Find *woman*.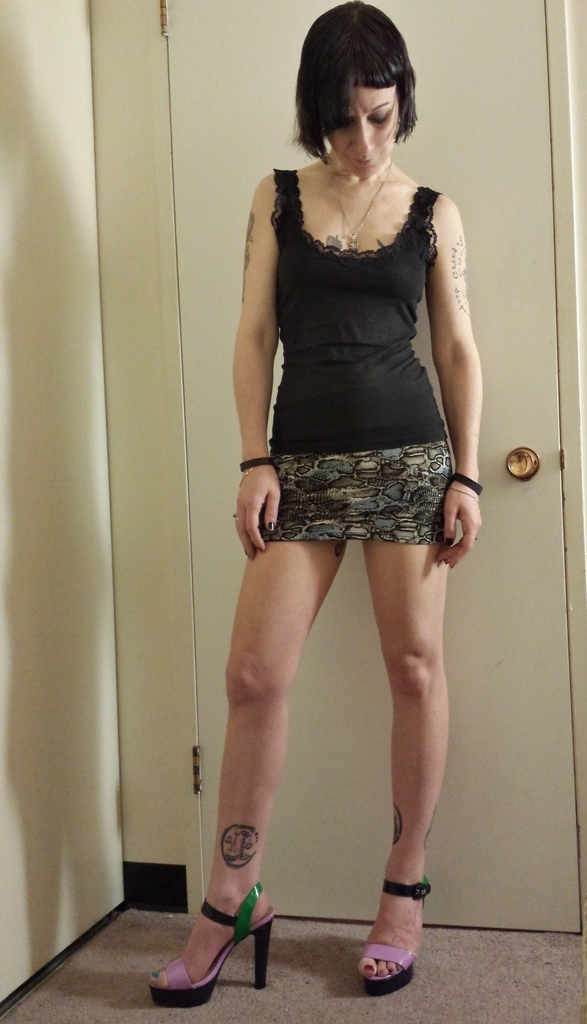
{"x1": 195, "y1": 23, "x2": 496, "y2": 971}.
